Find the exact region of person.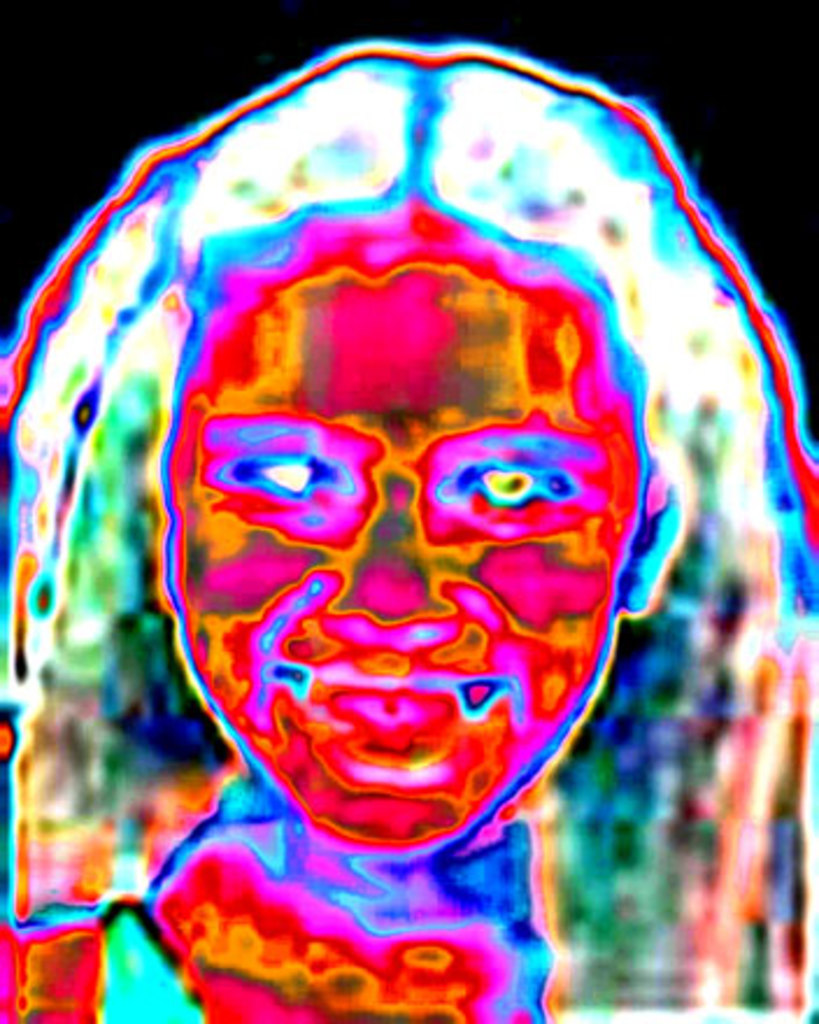
Exact region: {"left": 0, "top": 42, "right": 817, "bottom": 1022}.
